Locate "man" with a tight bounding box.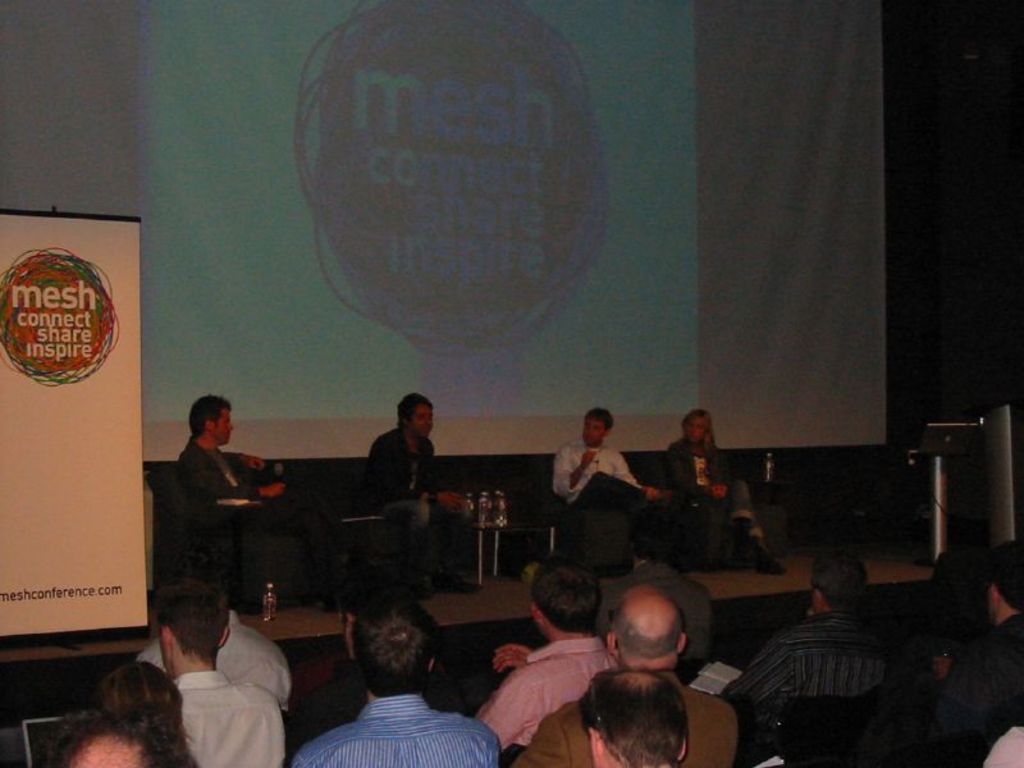
l=364, t=388, r=476, b=604.
